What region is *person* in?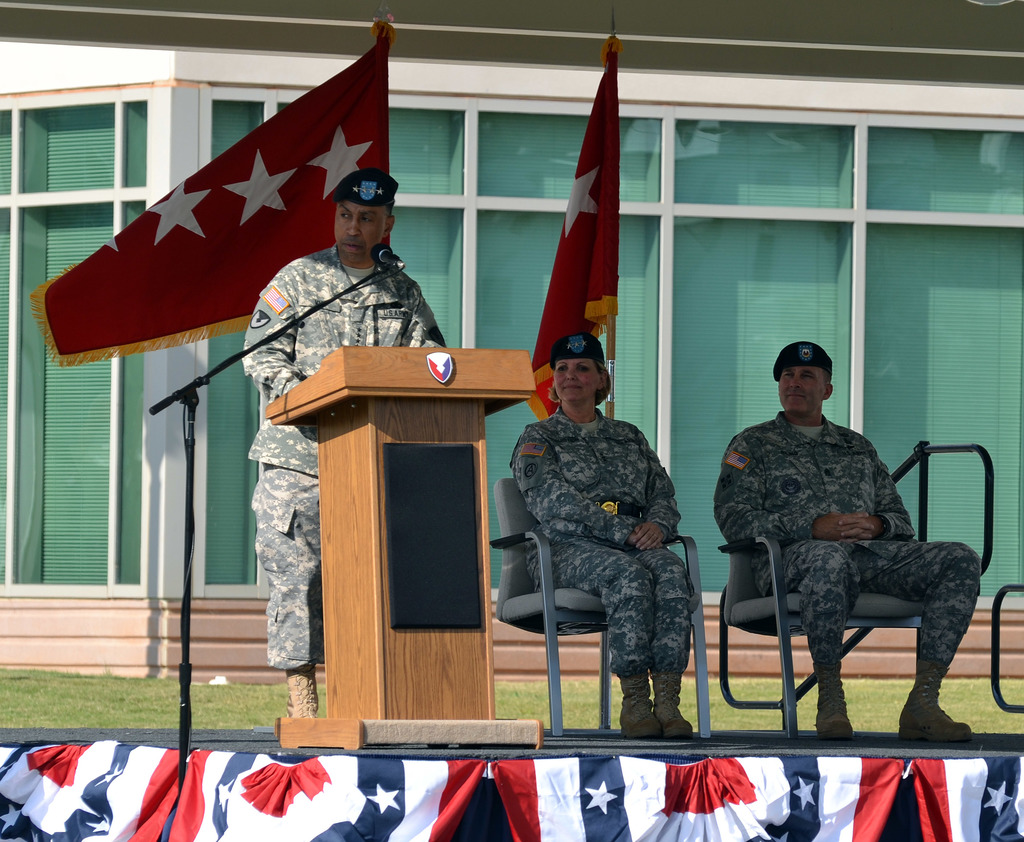
[left=714, top=340, right=975, bottom=741].
